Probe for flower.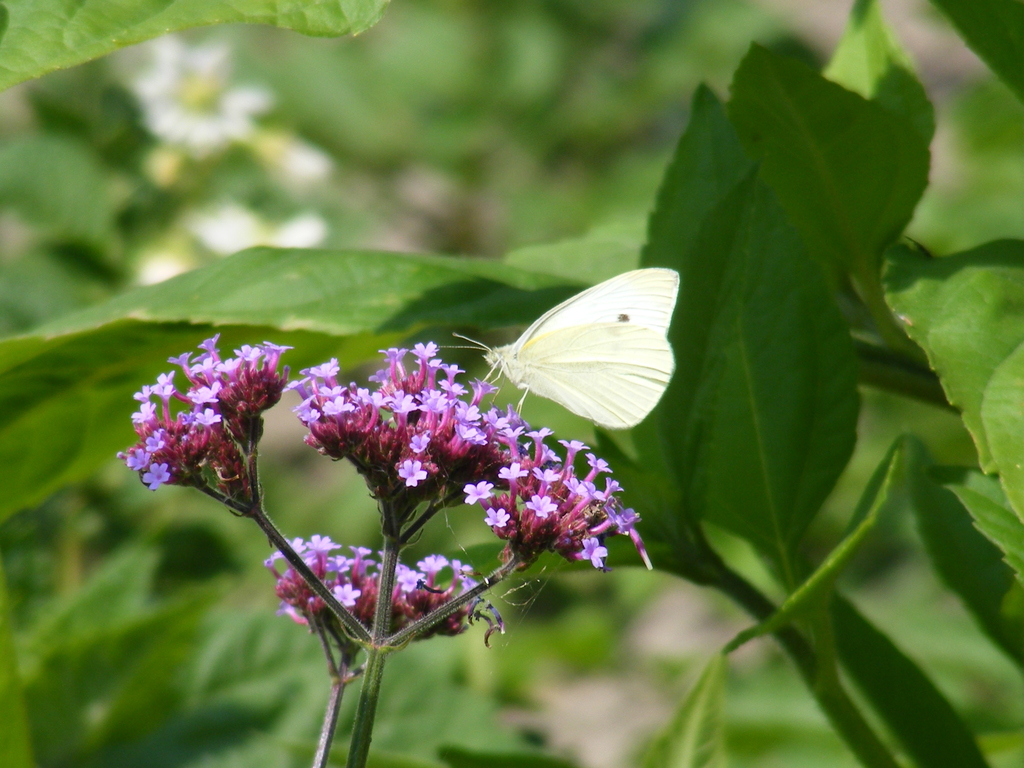
Probe result: [x1=136, y1=199, x2=328, y2=287].
